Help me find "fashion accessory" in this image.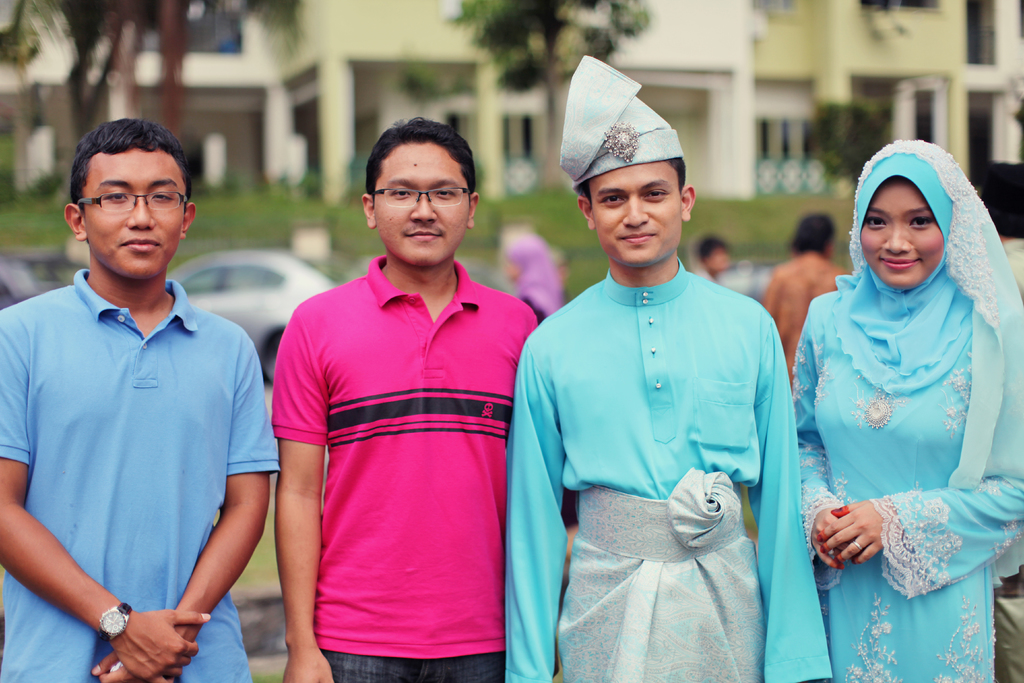
Found it: 95,603,138,639.
